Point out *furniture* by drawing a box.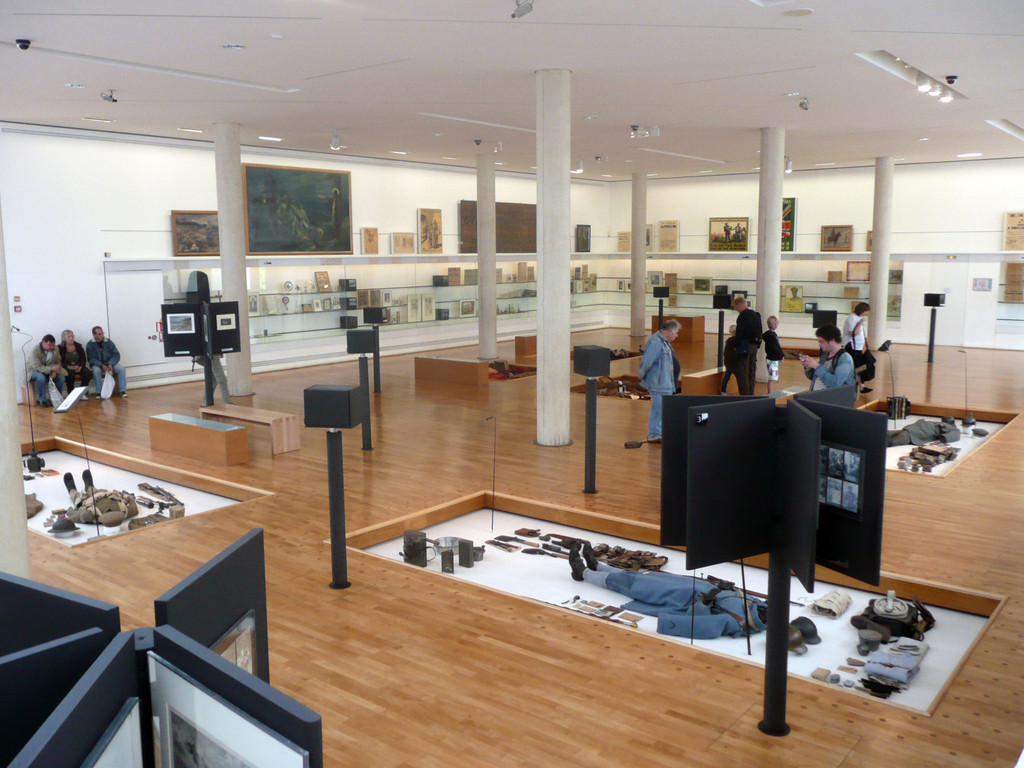
[left=652, top=316, right=703, bottom=340].
